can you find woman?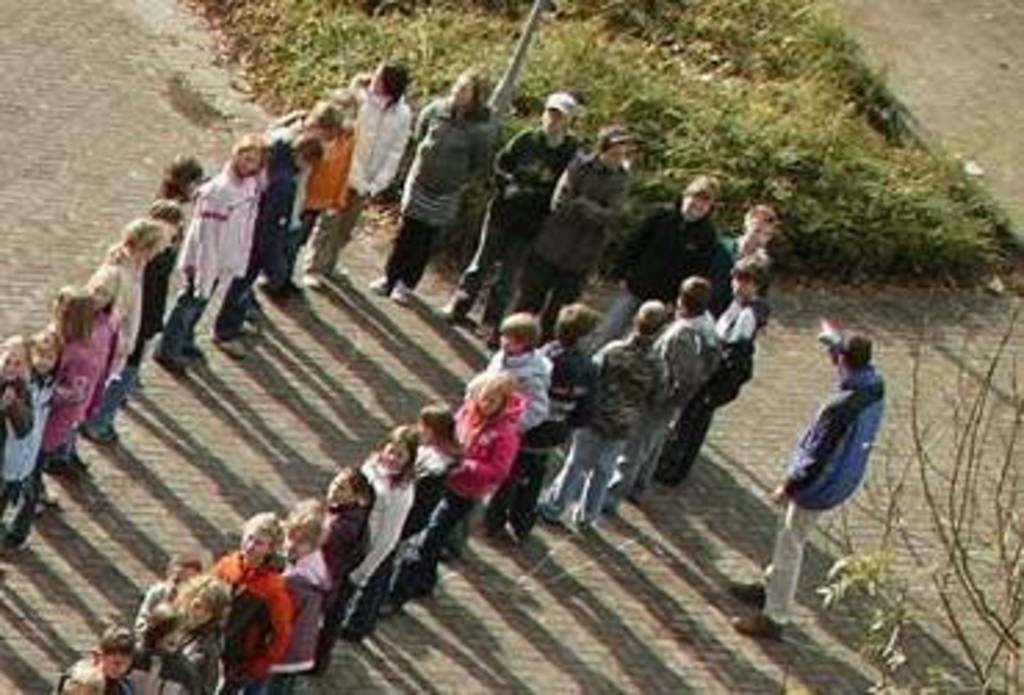
Yes, bounding box: box(249, 504, 327, 687).
